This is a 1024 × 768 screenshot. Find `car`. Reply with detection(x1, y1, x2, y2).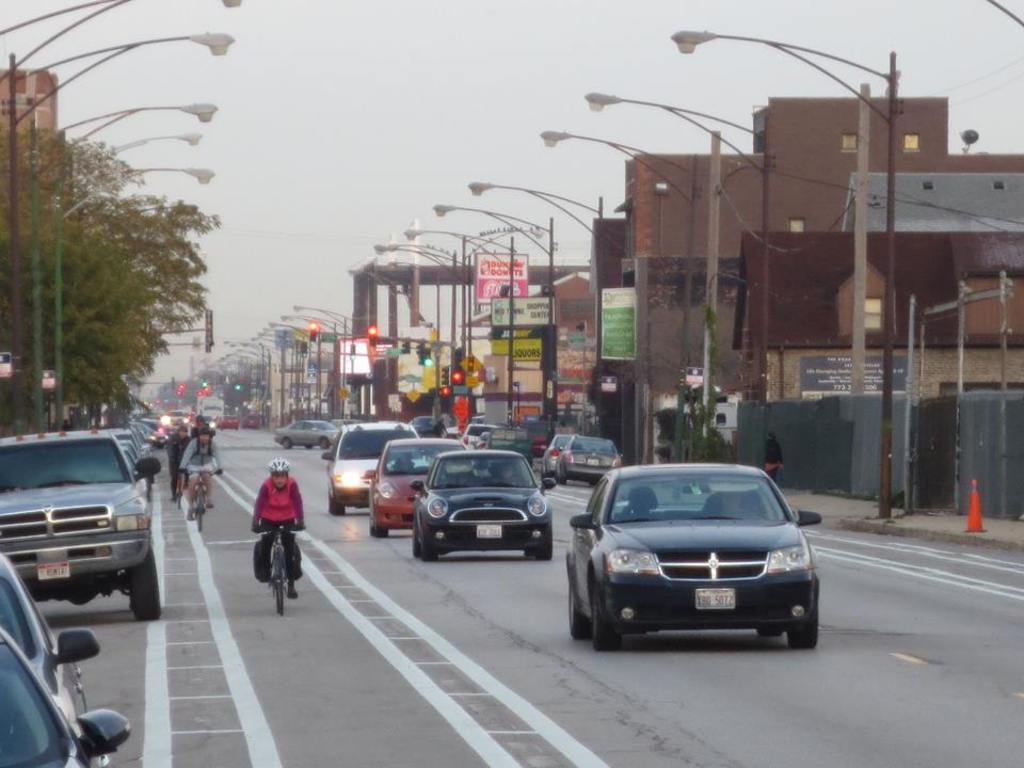
detection(0, 631, 135, 767).
